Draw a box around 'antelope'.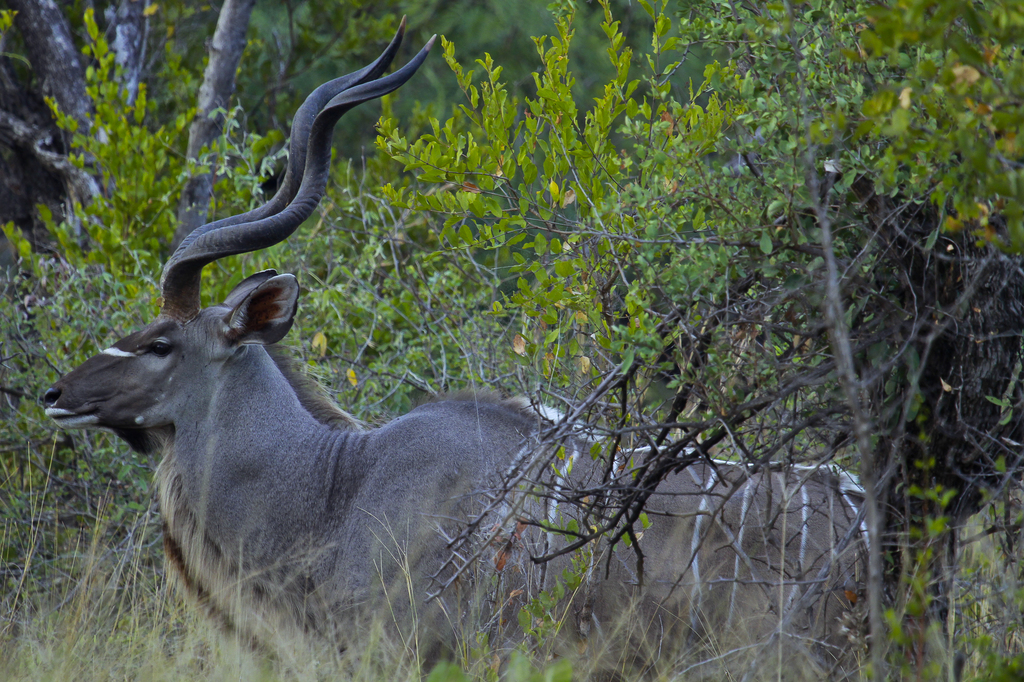
35 19 877 681.
